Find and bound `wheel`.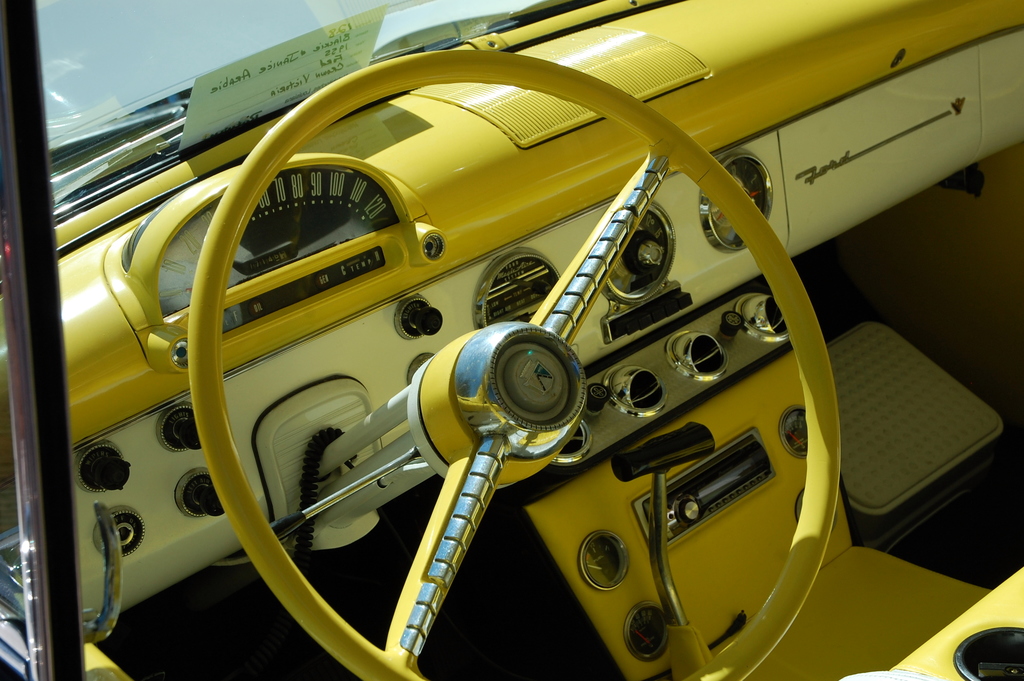
Bound: {"x1": 183, "y1": 42, "x2": 845, "y2": 680}.
